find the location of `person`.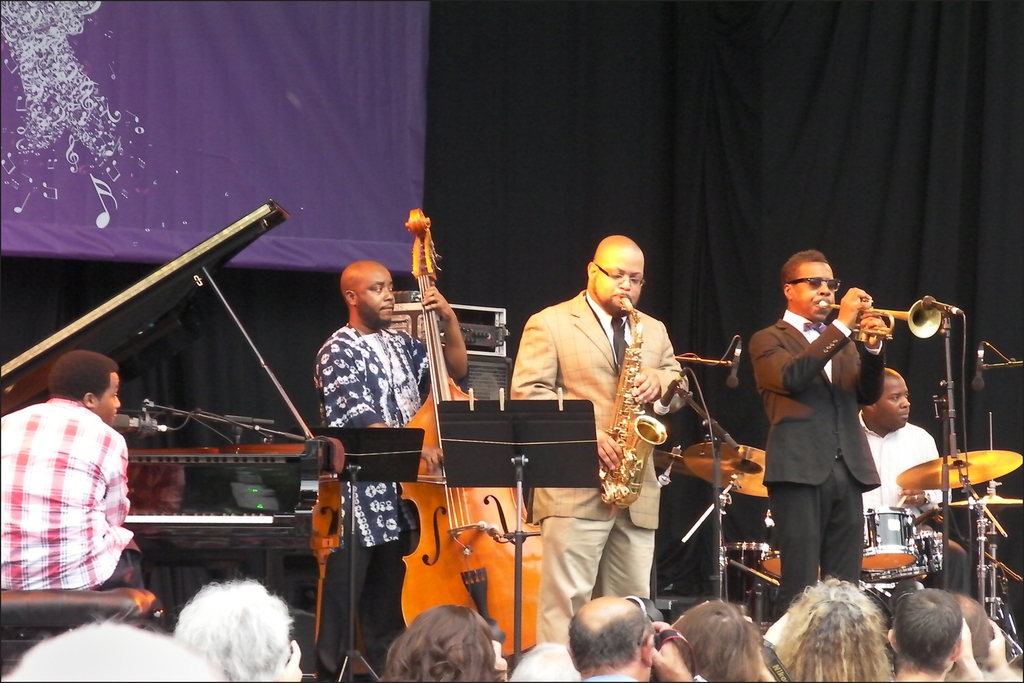
Location: 0 611 227 682.
